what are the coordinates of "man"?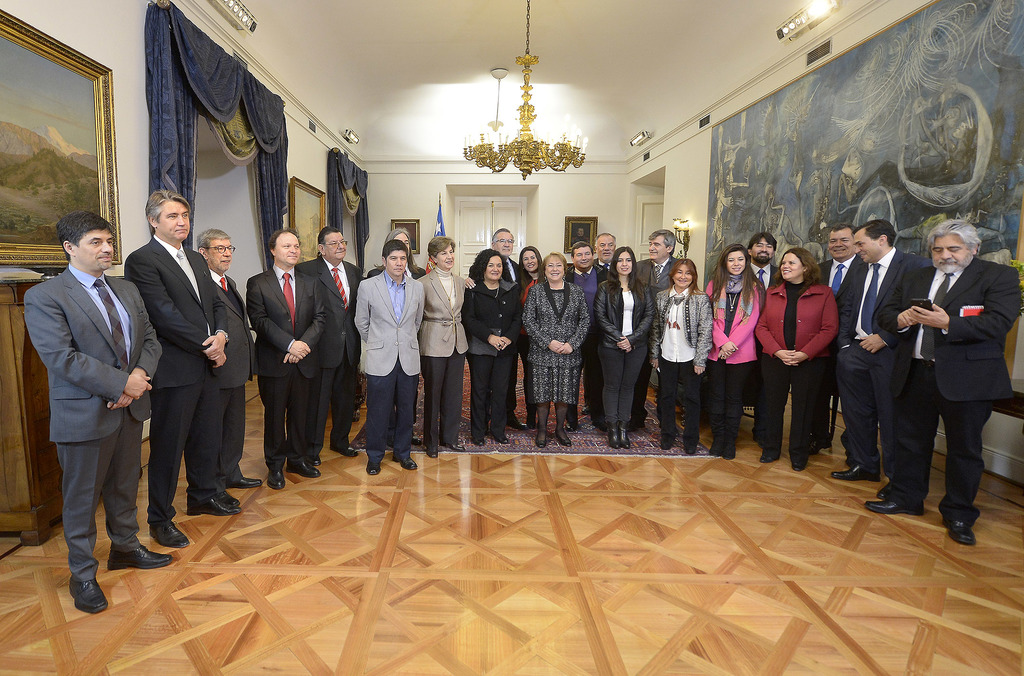
select_region(569, 240, 607, 432).
